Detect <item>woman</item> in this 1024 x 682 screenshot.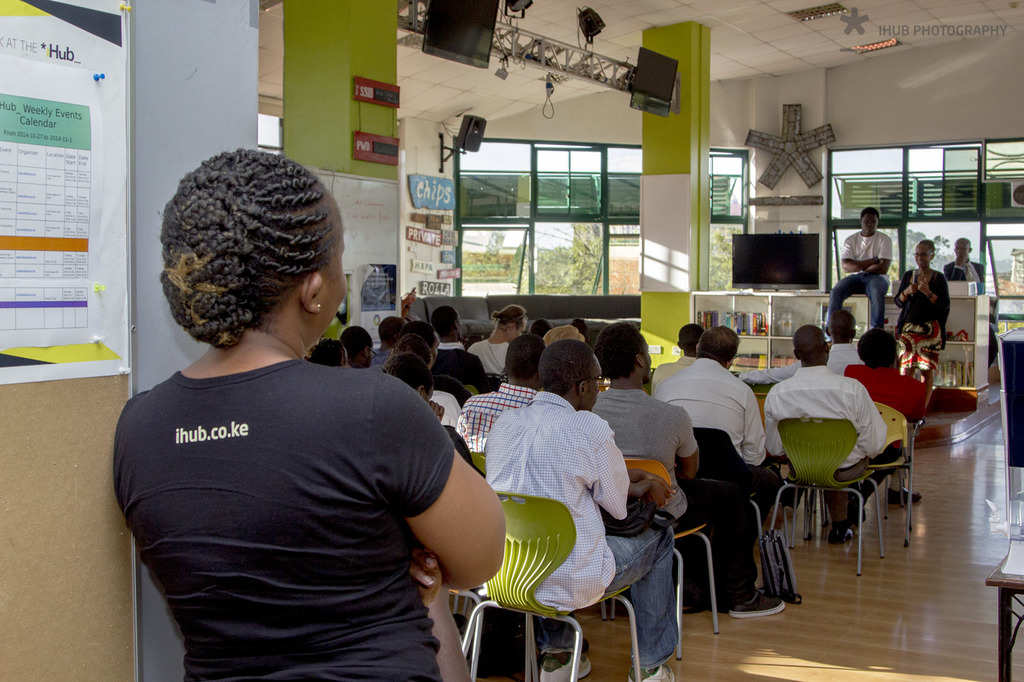
Detection: 111:139:510:681.
